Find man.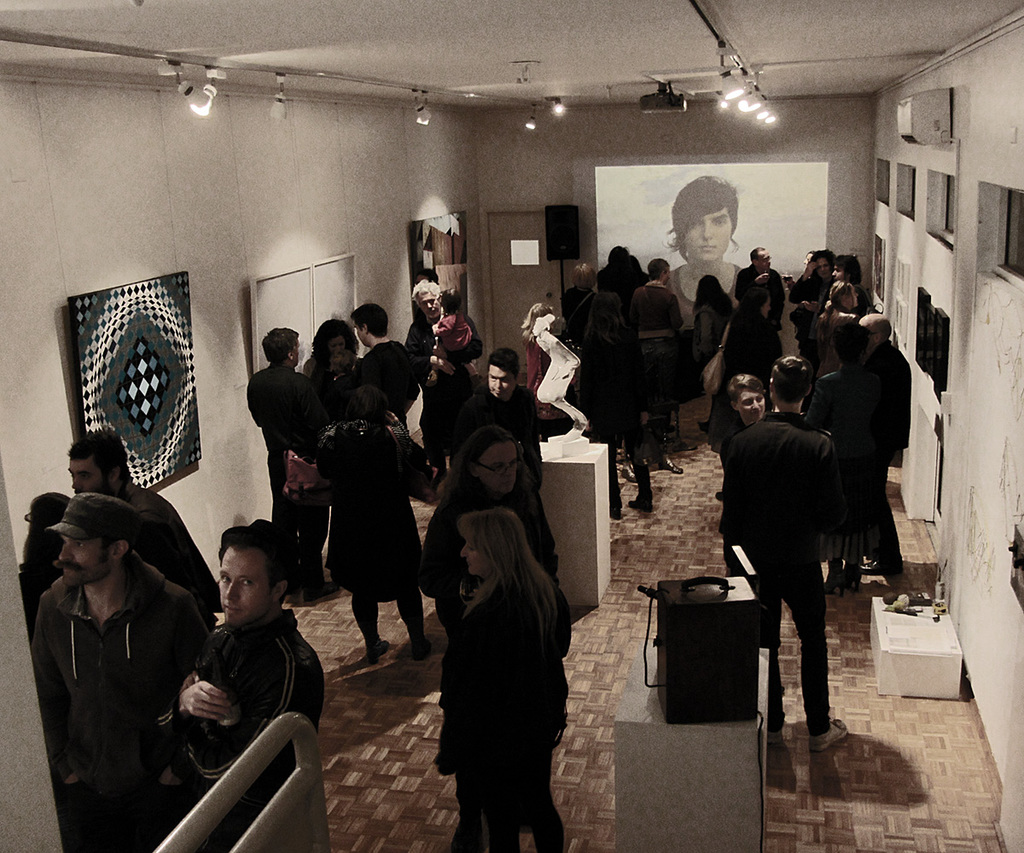
box=[463, 346, 569, 577].
